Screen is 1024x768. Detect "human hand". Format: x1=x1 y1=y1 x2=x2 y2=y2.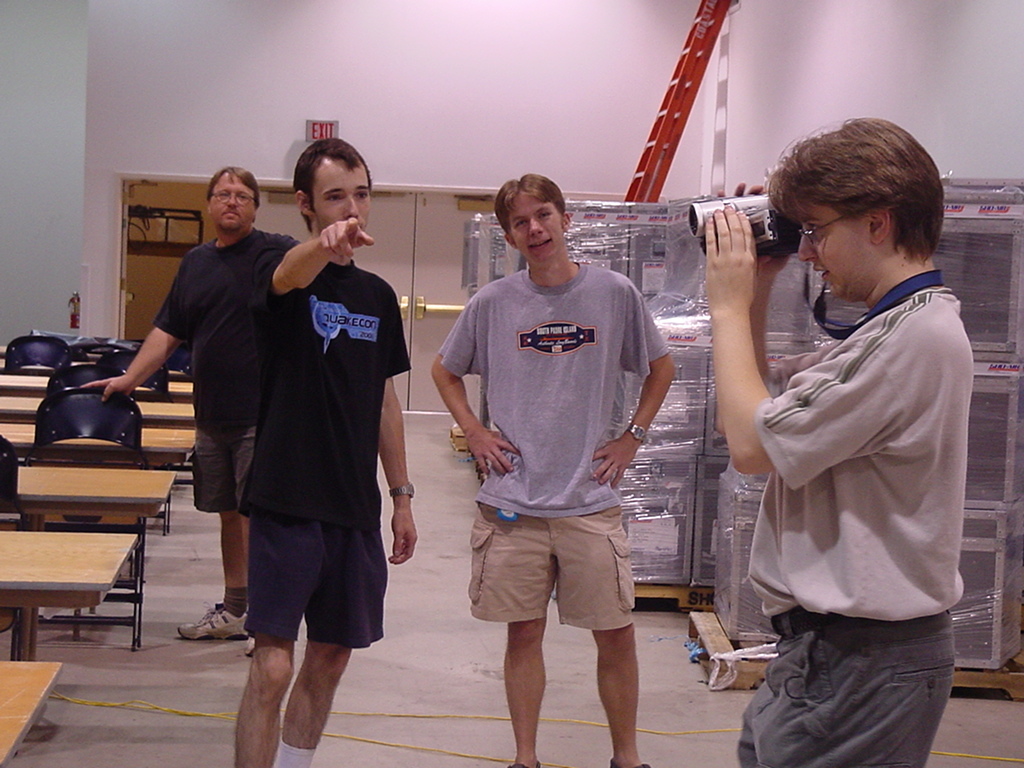
x1=76 y1=373 x2=137 y2=407.
